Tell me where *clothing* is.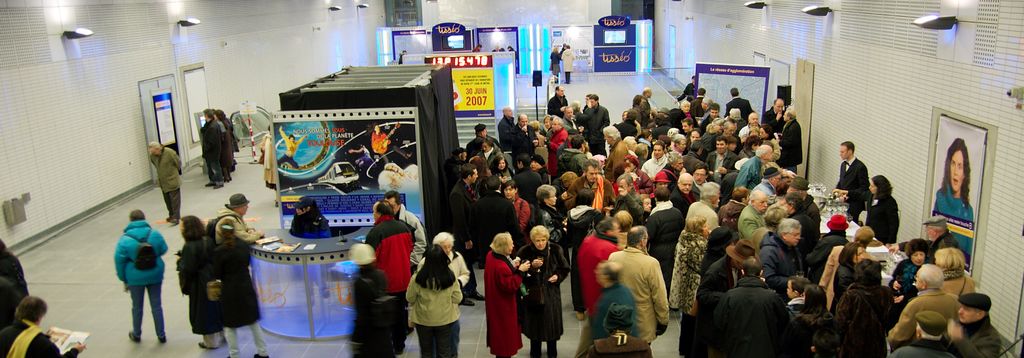
*clothing* is at crop(895, 260, 924, 298).
